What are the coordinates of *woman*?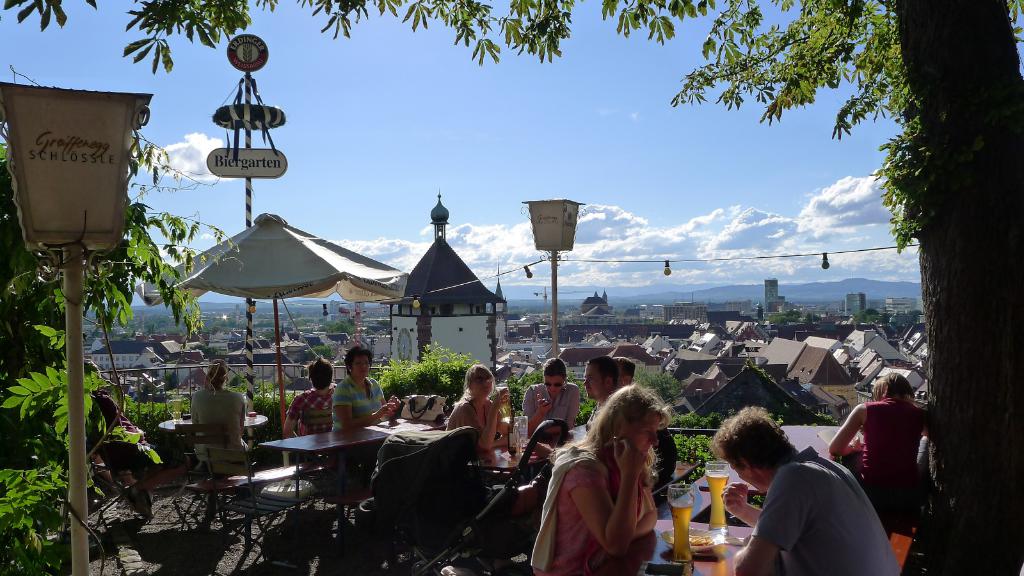
[280, 357, 341, 442].
